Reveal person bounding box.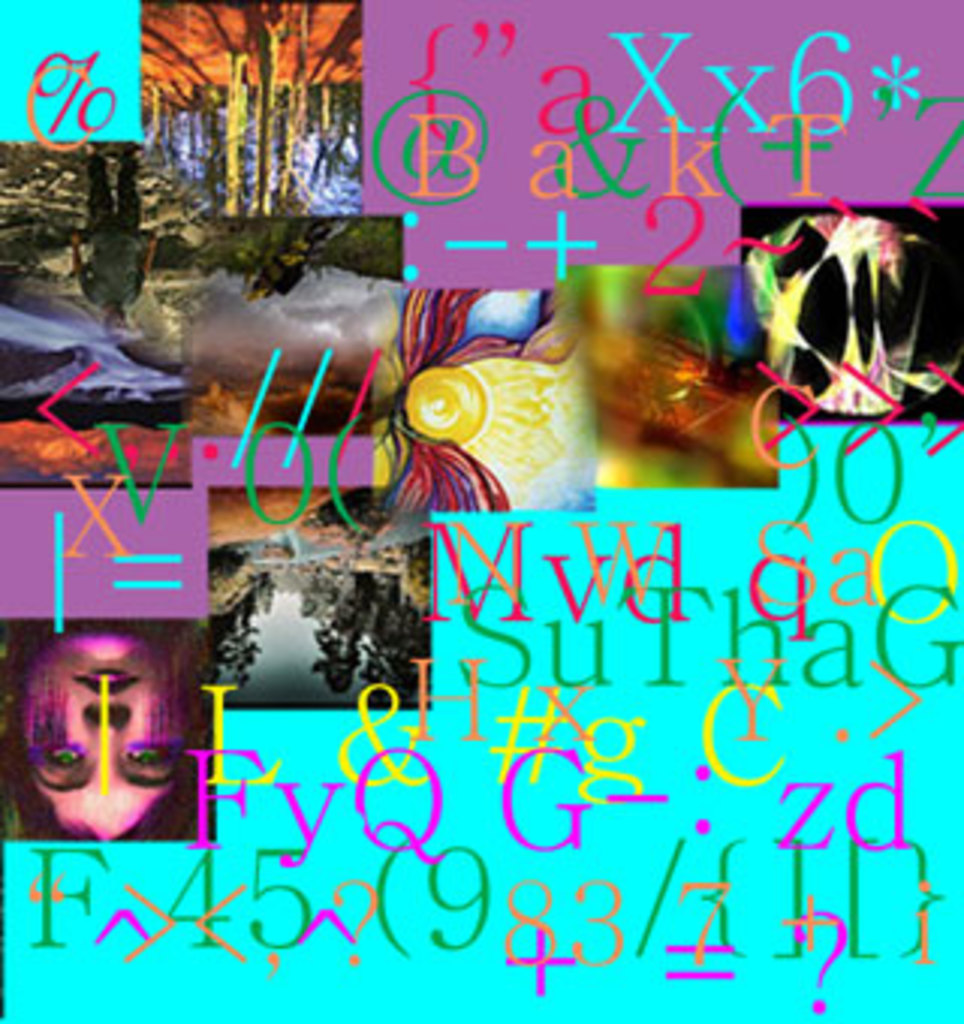
Revealed: [left=27, top=605, right=229, bottom=849].
